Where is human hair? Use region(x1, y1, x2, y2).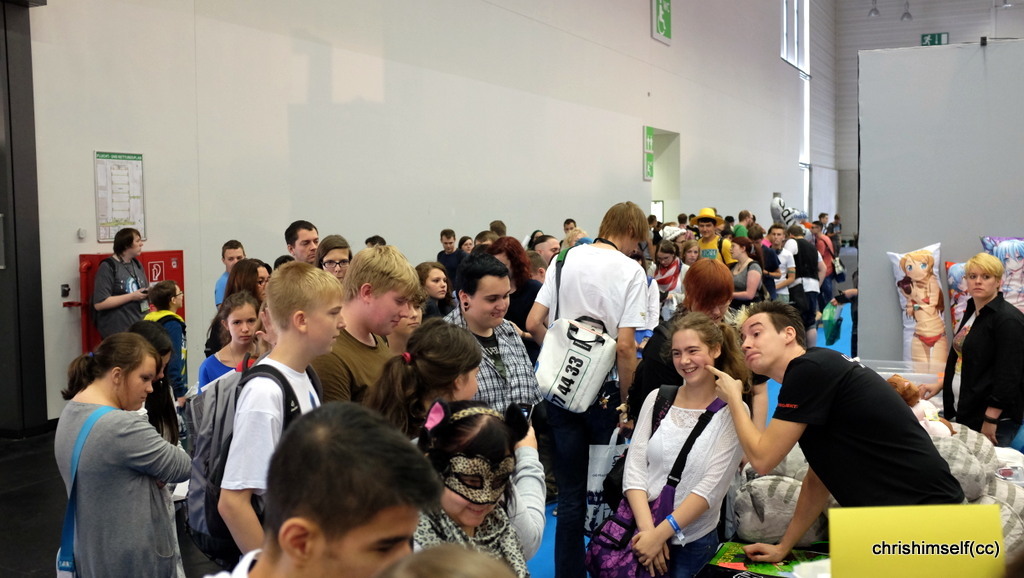
region(653, 239, 681, 271).
